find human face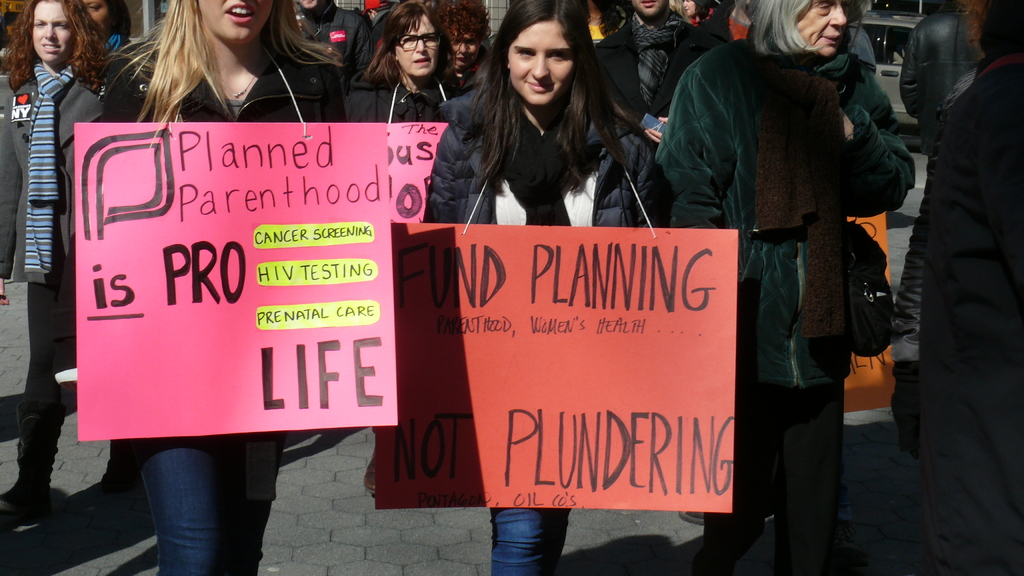
(196,0,271,43)
